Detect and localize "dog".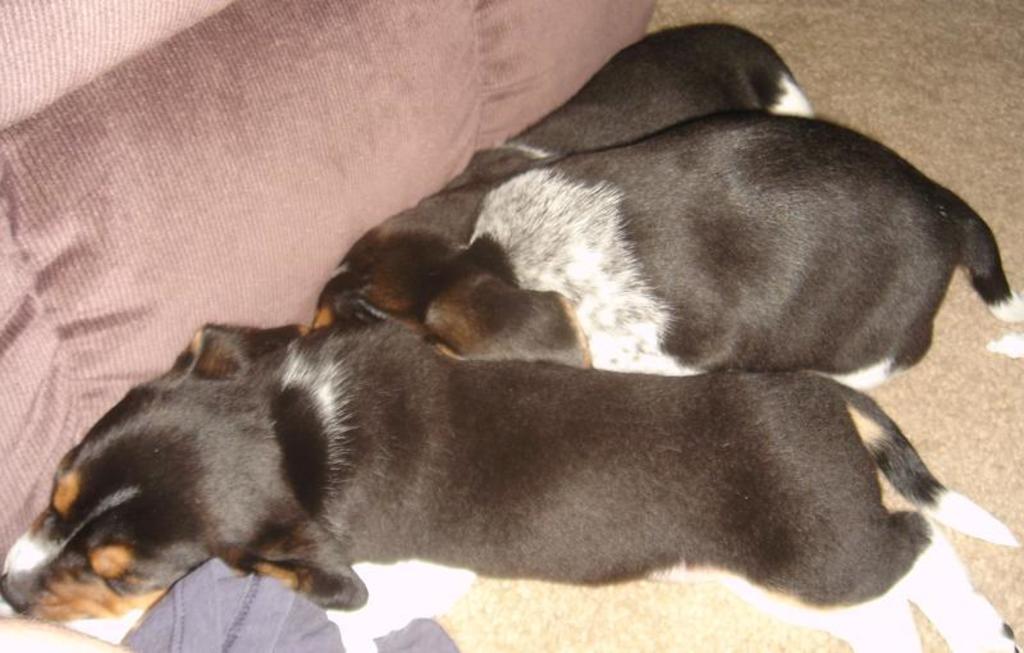
Localized at region(431, 17, 819, 197).
